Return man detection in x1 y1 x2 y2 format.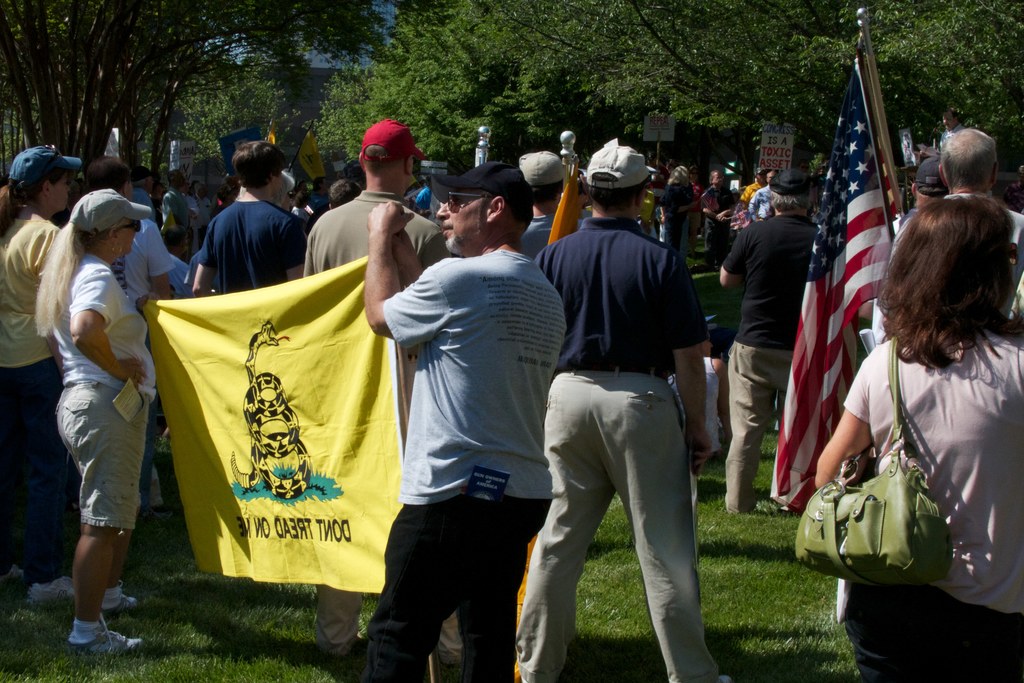
515 140 728 682.
